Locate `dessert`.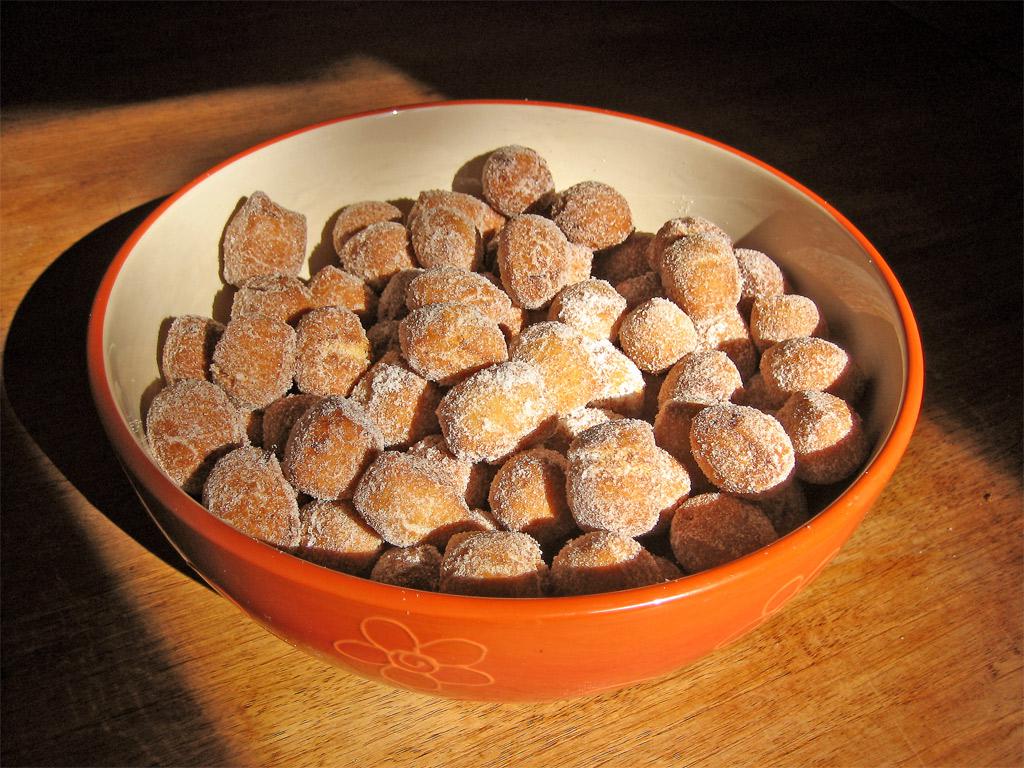
Bounding box: pyautogui.locateOnScreen(488, 447, 581, 528).
